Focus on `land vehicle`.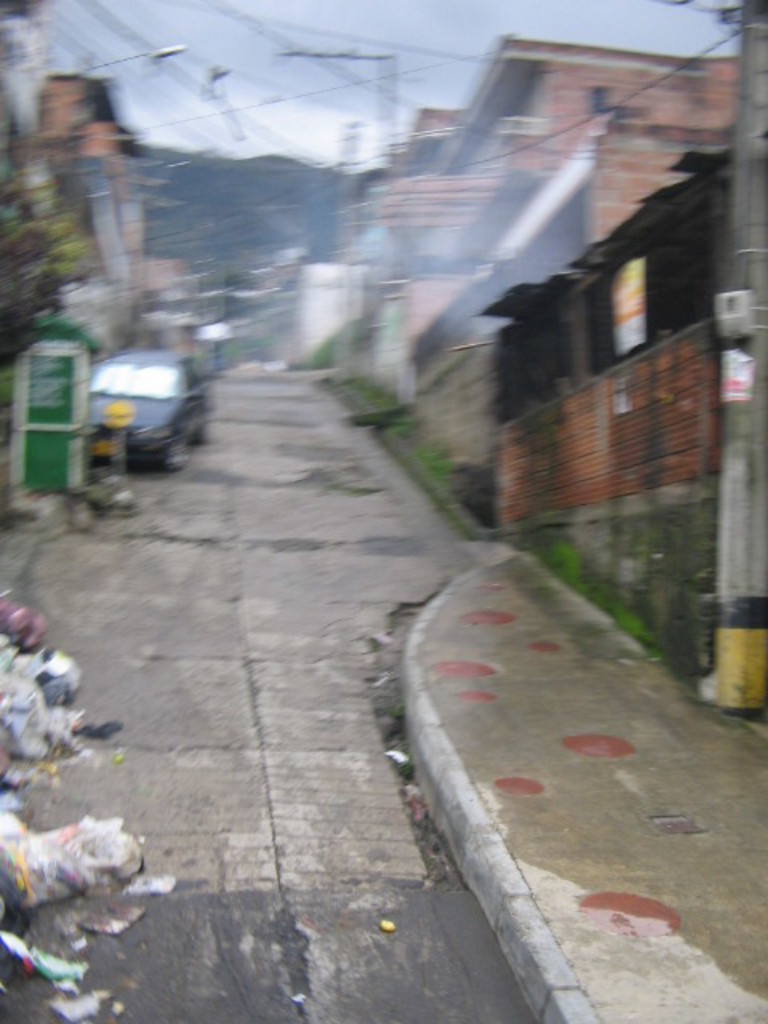
Focused at region(70, 346, 208, 483).
